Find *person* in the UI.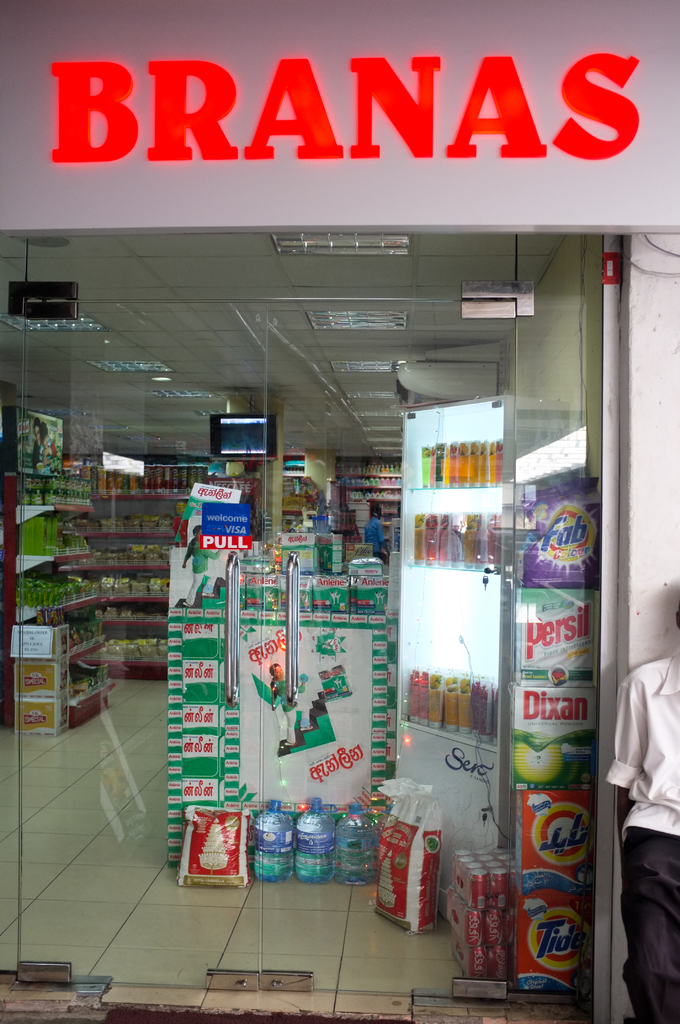
UI element at bbox=[589, 608, 679, 1023].
